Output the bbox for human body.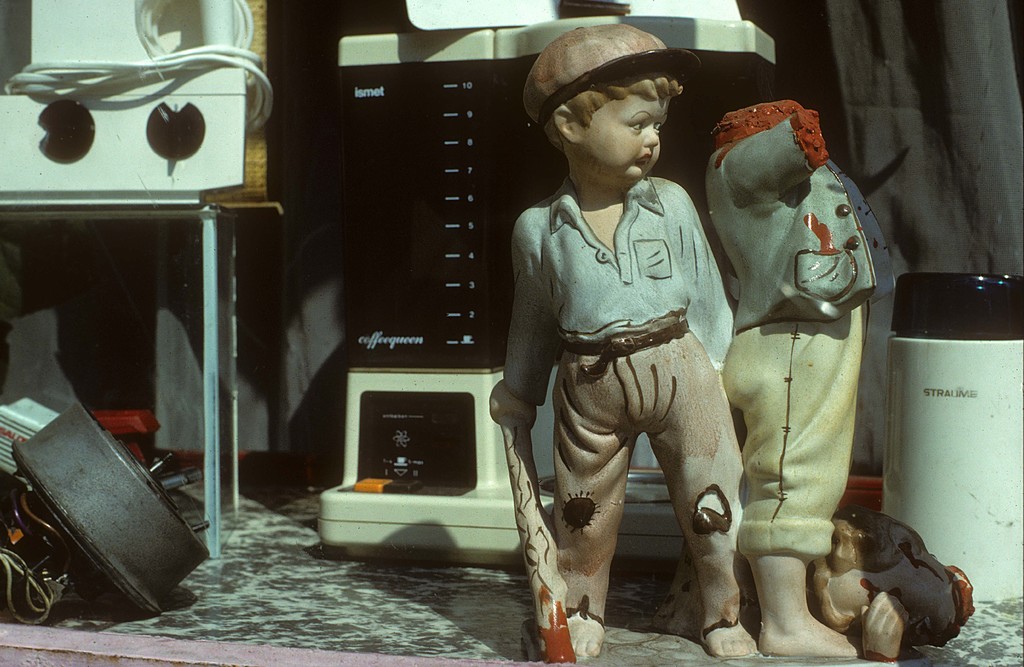
<box>485,174,755,663</box>.
